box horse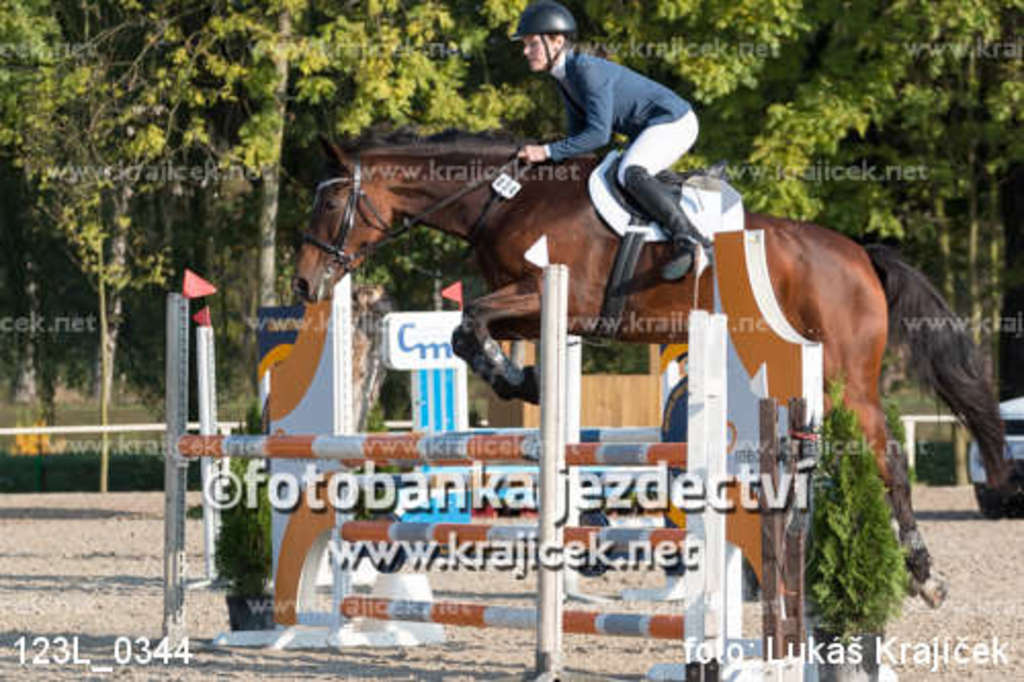
bbox=[291, 133, 1018, 612]
